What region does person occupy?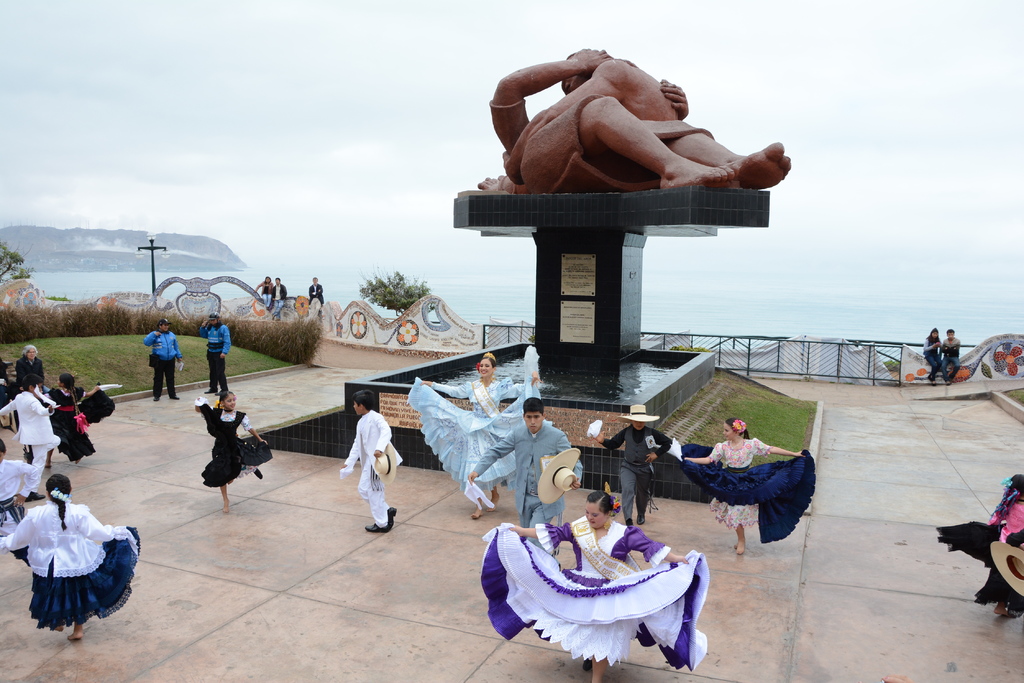
[308, 278, 325, 321].
